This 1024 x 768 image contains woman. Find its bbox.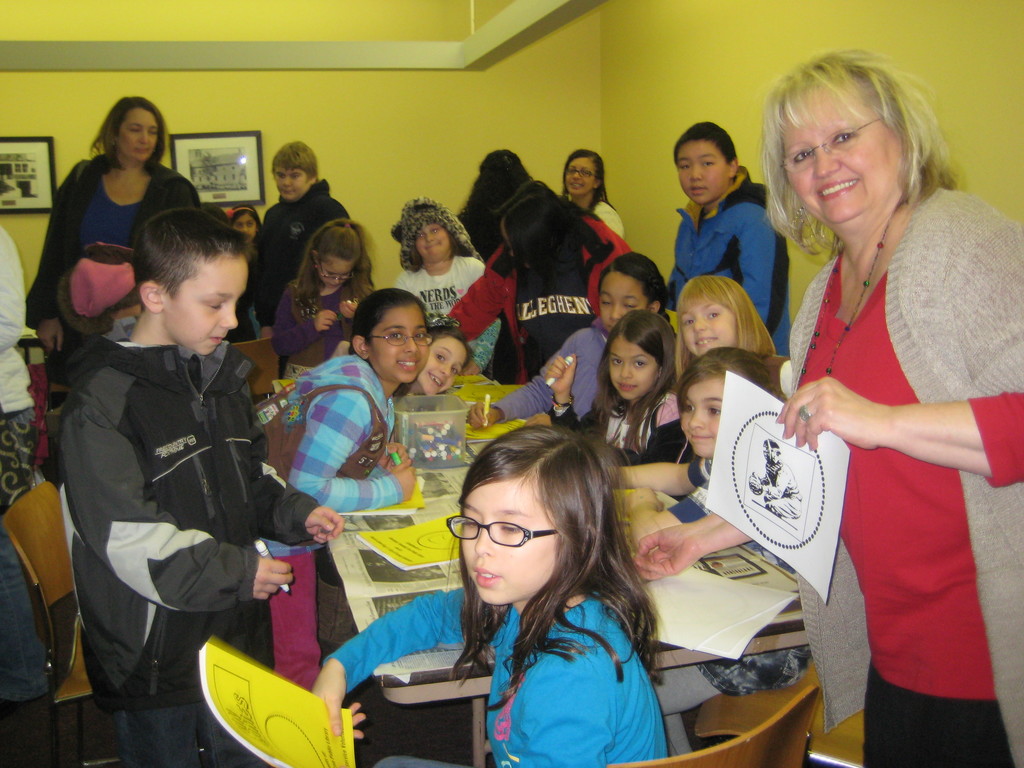
629/40/1023/767.
